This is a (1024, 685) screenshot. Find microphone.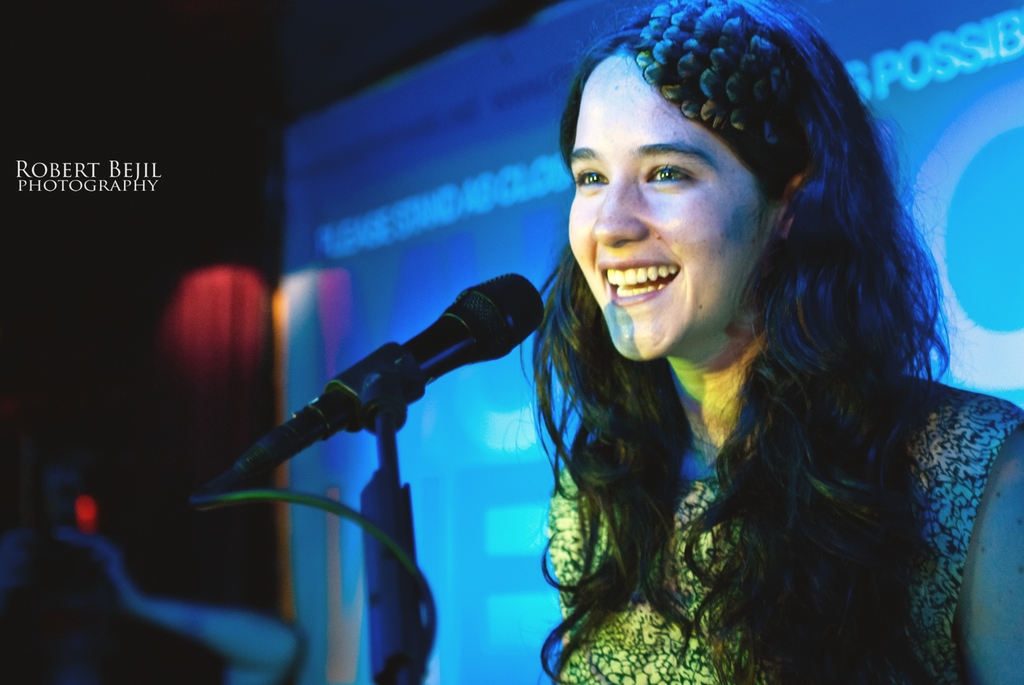
Bounding box: {"x1": 195, "y1": 267, "x2": 544, "y2": 505}.
